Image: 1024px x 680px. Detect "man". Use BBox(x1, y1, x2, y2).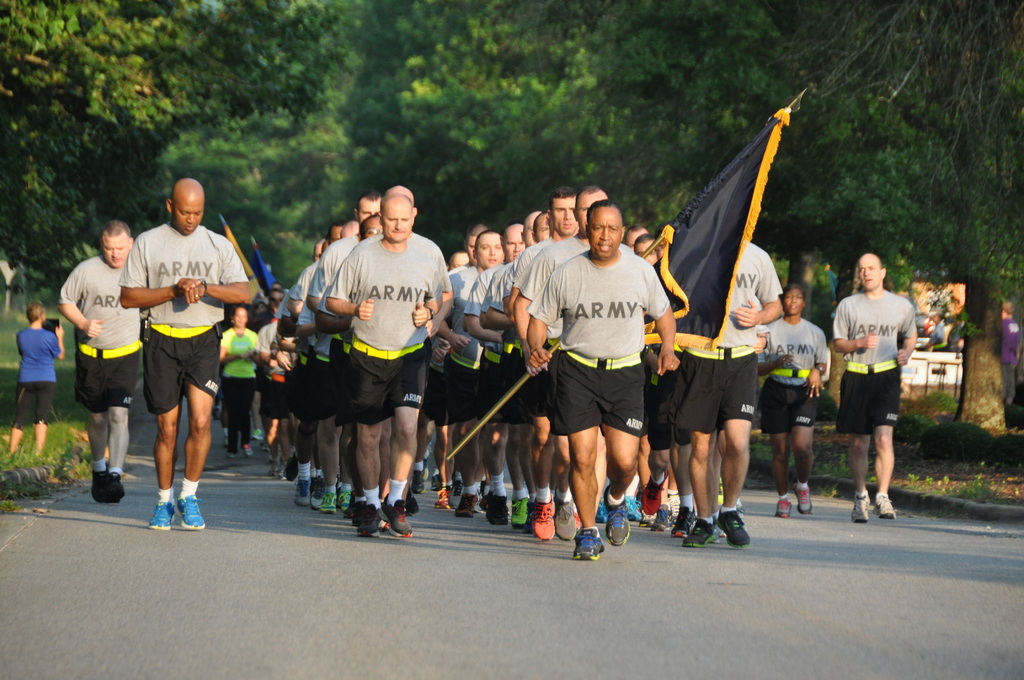
BBox(509, 180, 594, 364).
